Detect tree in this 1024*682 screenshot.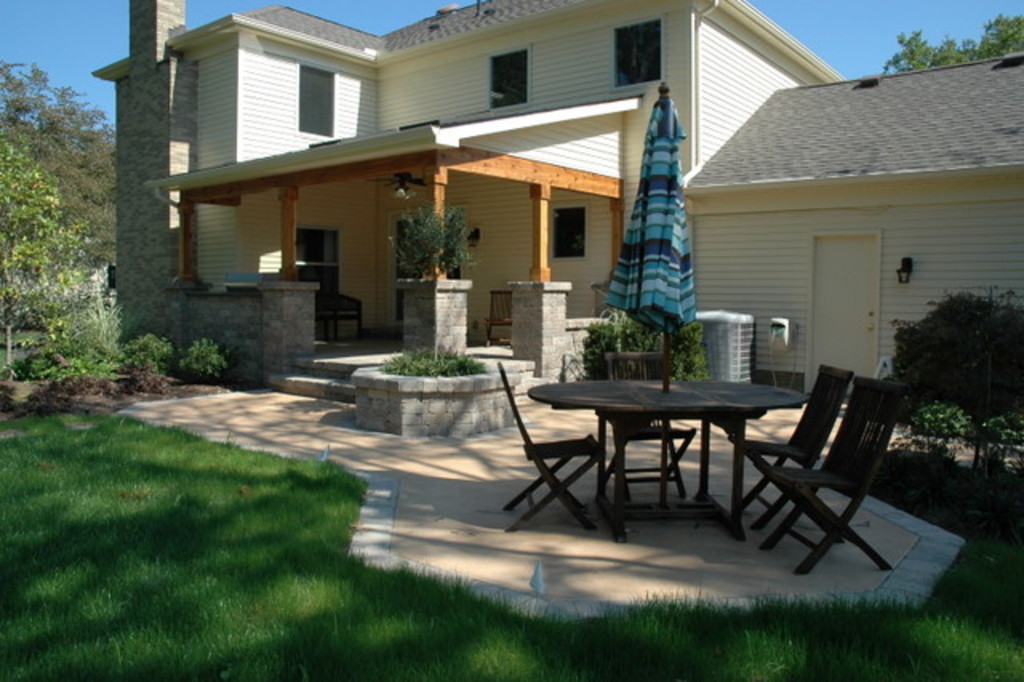
Detection: rect(880, 11, 1022, 77).
